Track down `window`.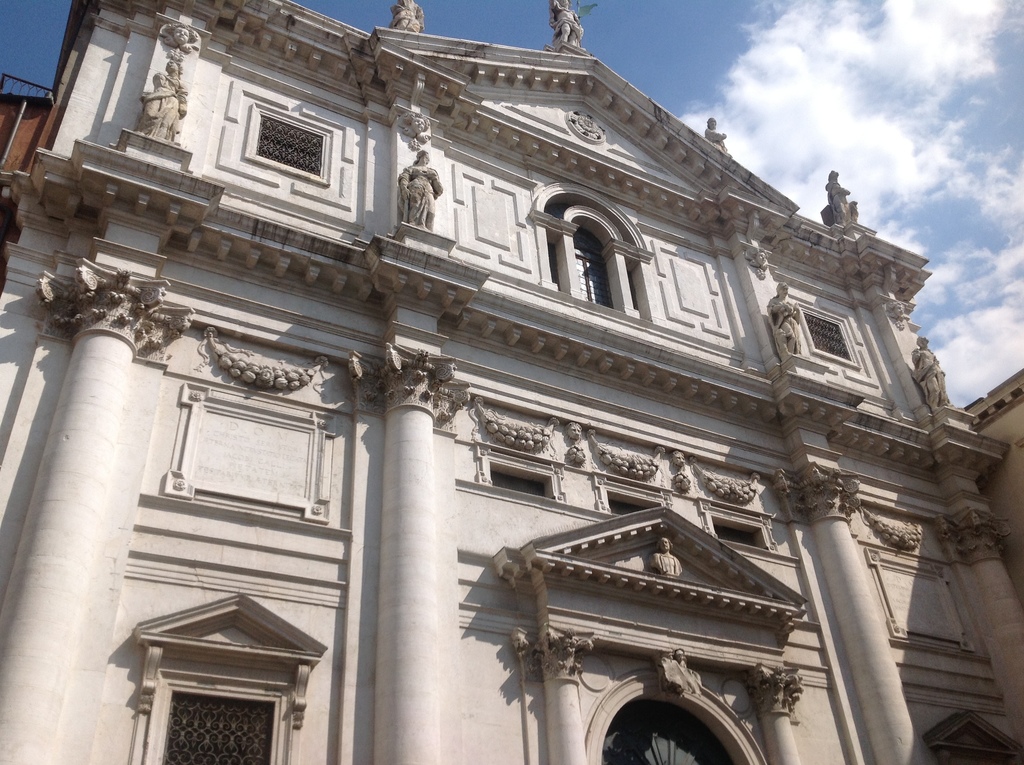
Tracked to [left=142, top=663, right=295, bottom=764].
